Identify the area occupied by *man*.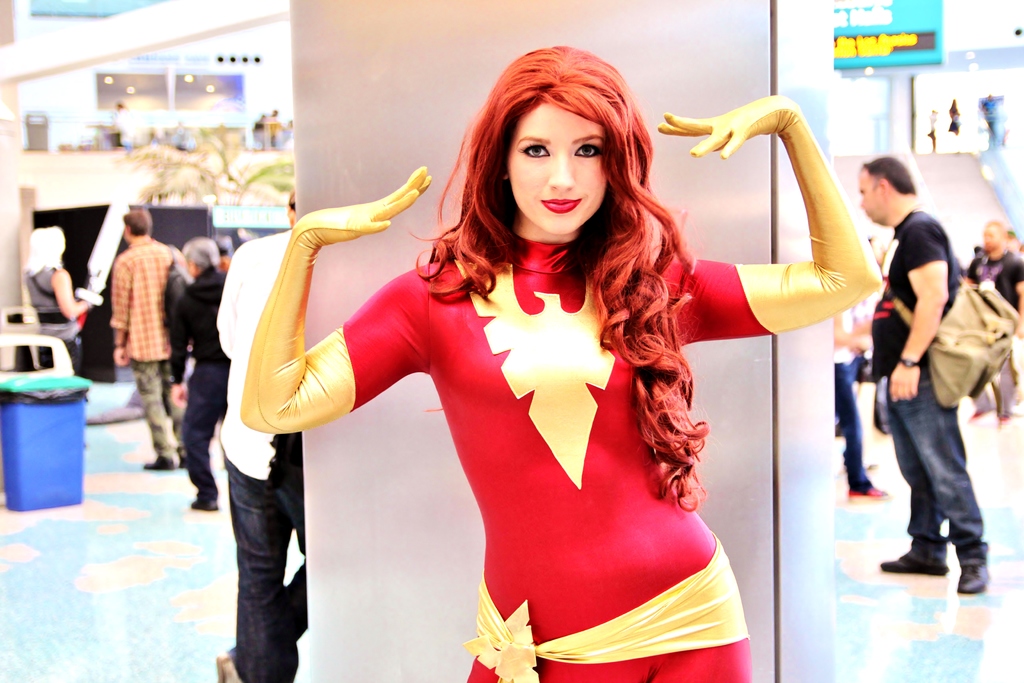
Area: locate(215, 186, 315, 682).
